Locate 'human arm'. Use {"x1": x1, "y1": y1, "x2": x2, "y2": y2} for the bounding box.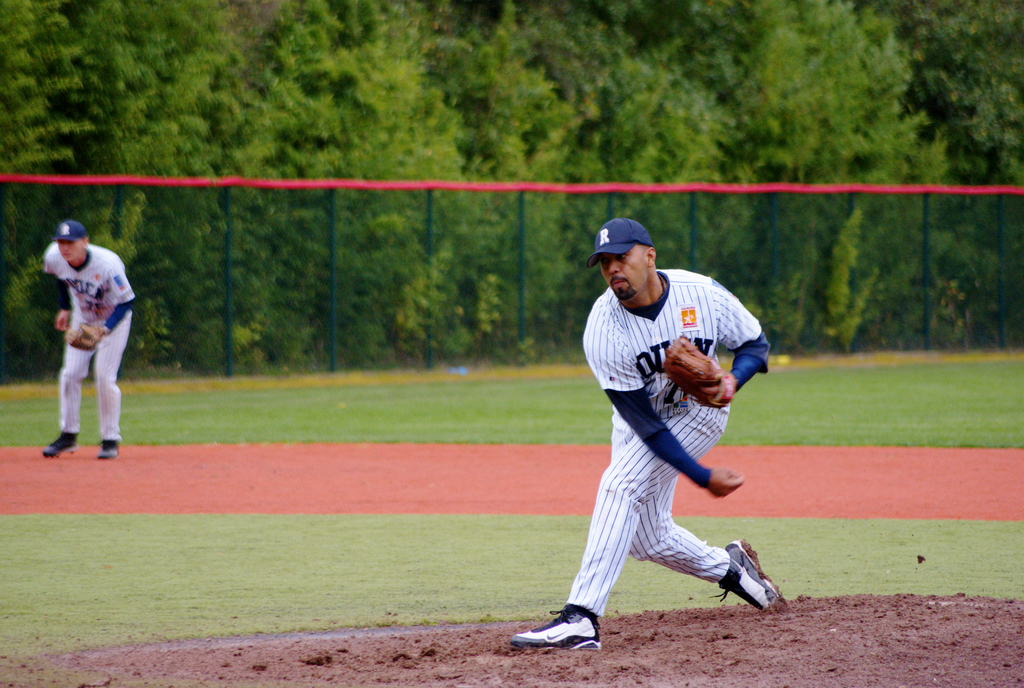
{"x1": 68, "y1": 265, "x2": 129, "y2": 356}.
